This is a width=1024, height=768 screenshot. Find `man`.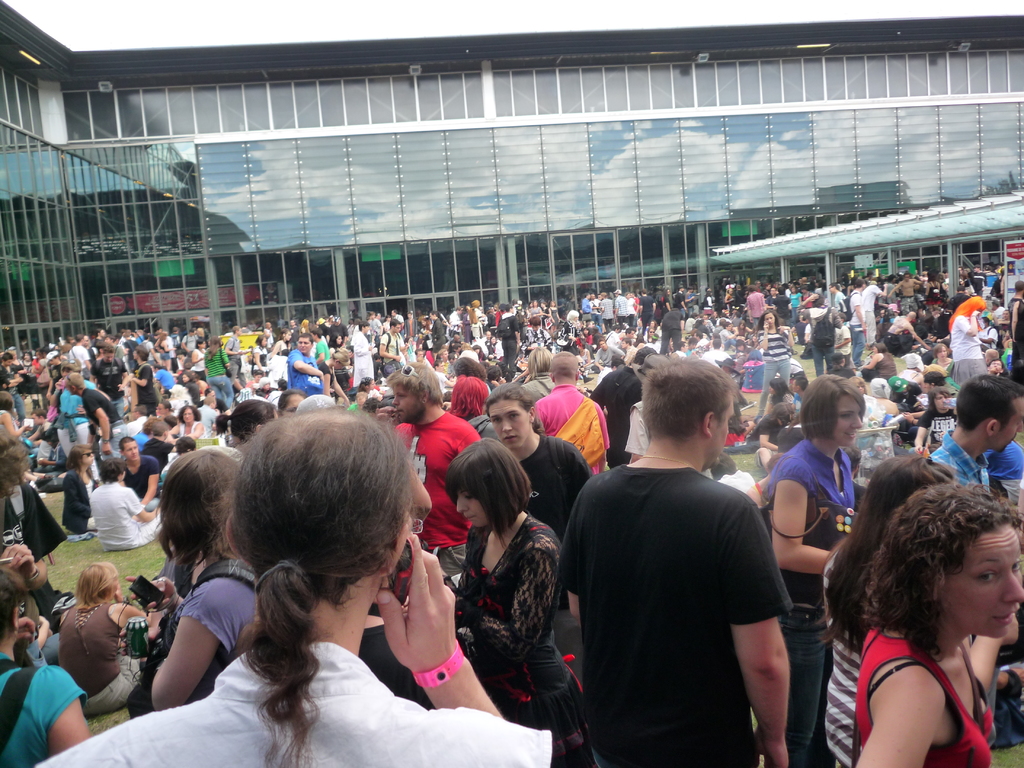
Bounding box: {"left": 32, "top": 408, "right": 555, "bottom": 767}.
